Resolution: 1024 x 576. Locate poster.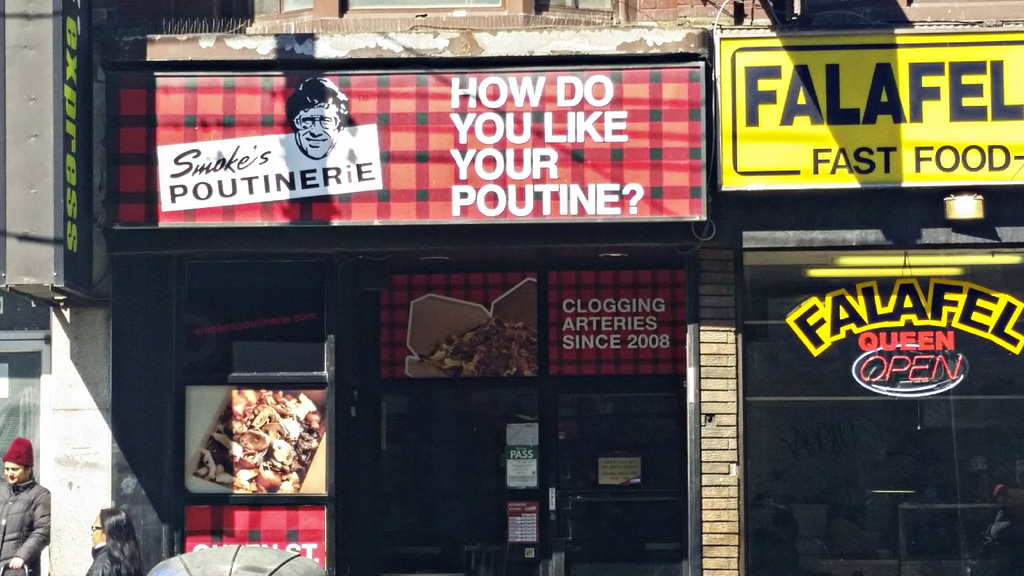
{"x1": 375, "y1": 272, "x2": 536, "y2": 374}.
